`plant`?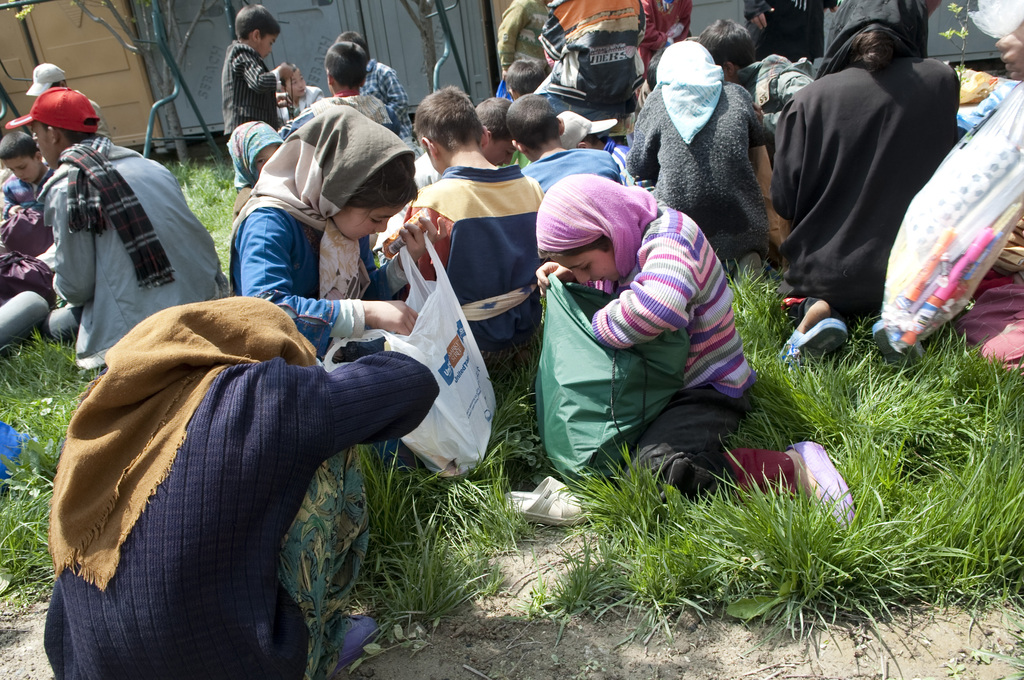
l=936, t=0, r=979, b=93
